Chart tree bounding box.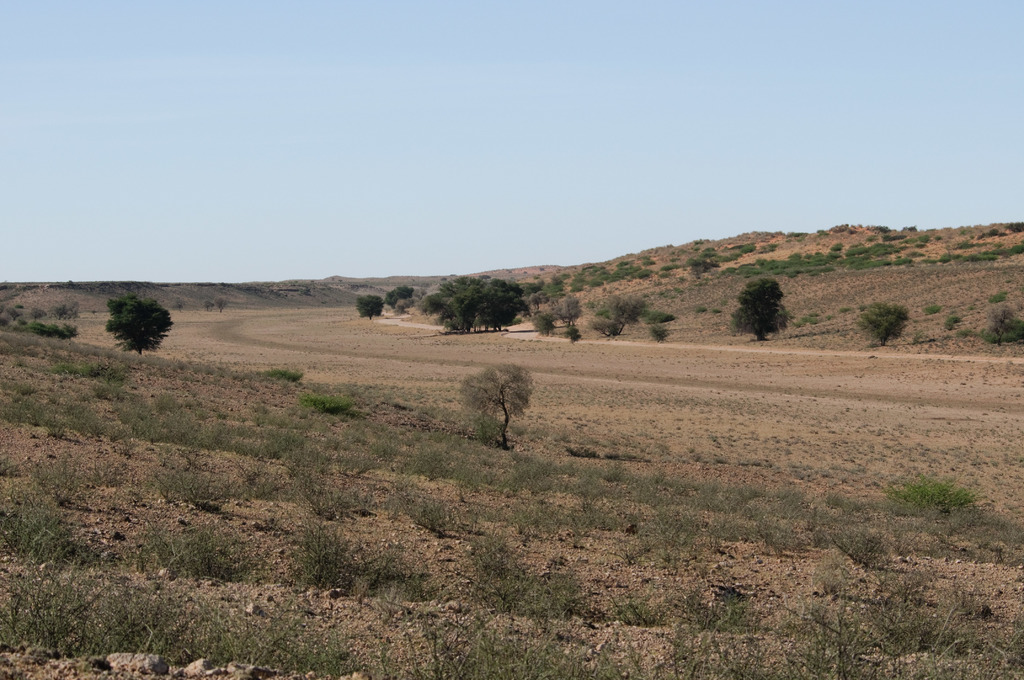
Charted: x1=528 y1=294 x2=554 y2=307.
